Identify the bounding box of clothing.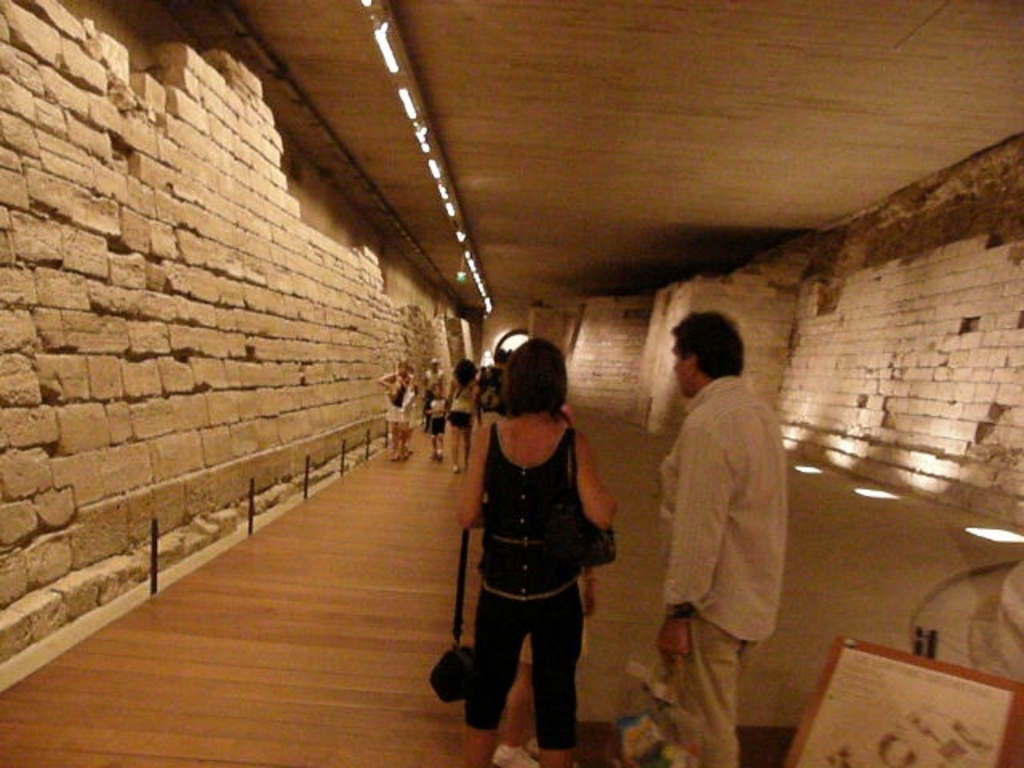
locate(382, 378, 408, 426).
